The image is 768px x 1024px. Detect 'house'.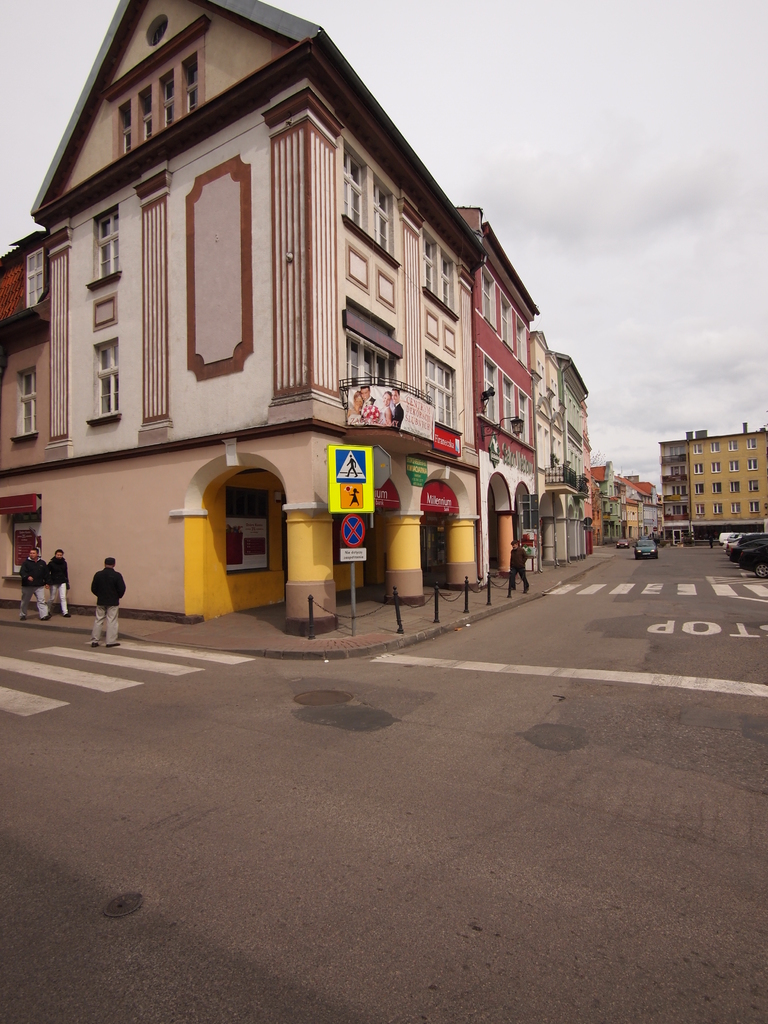
Detection: region(0, 1, 481, 615).
